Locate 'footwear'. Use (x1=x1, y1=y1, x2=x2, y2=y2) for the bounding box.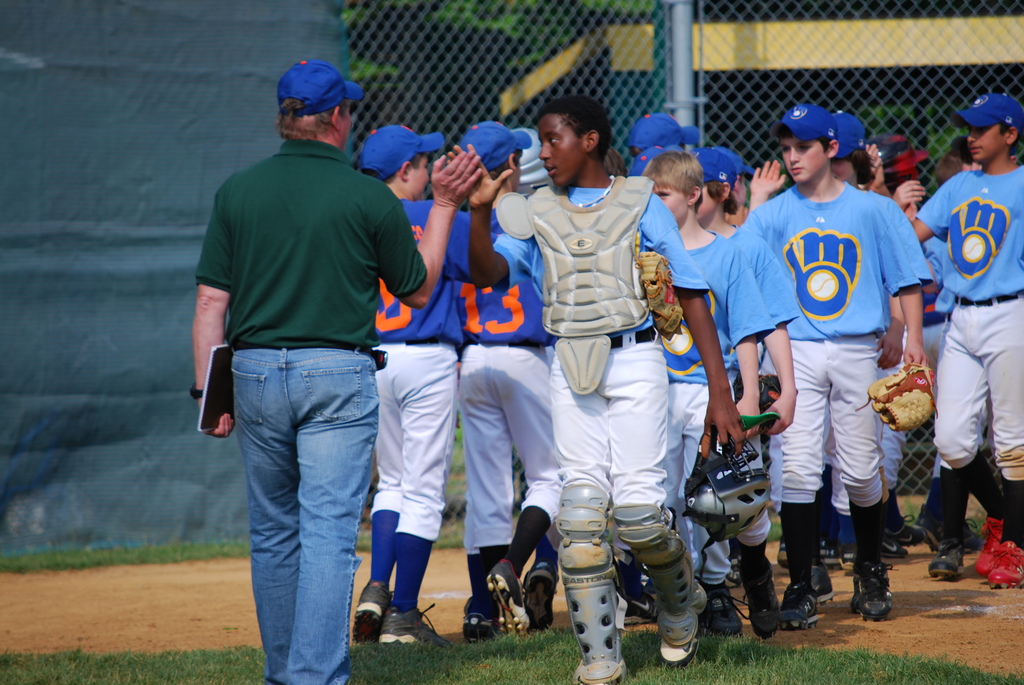
(x1=849, y1=564, x2=890, y2=615).
